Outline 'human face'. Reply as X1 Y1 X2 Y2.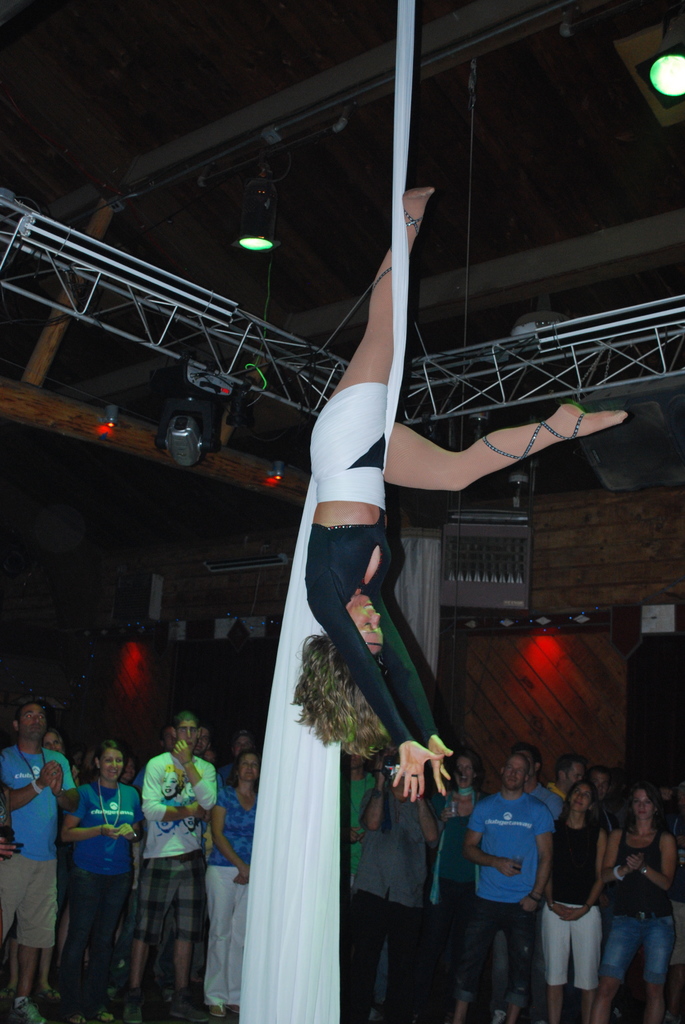
17 700 51 742.
